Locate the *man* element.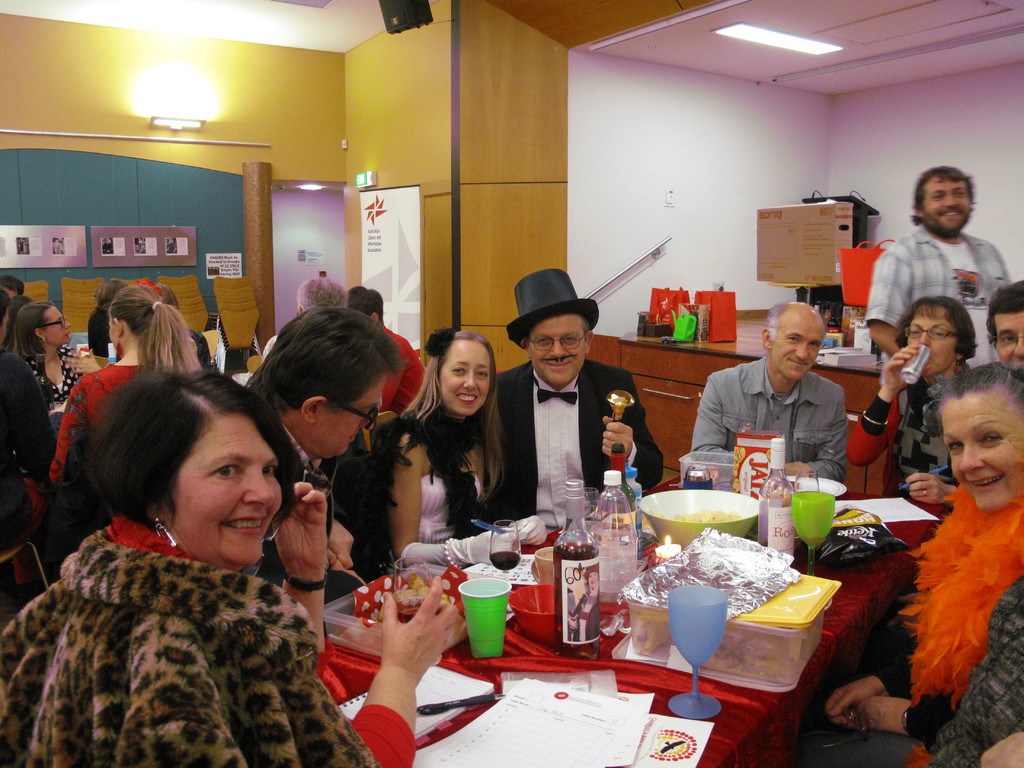
Element bbox: pyautogui.locateOnScreen(253, 306, 395, 595).
